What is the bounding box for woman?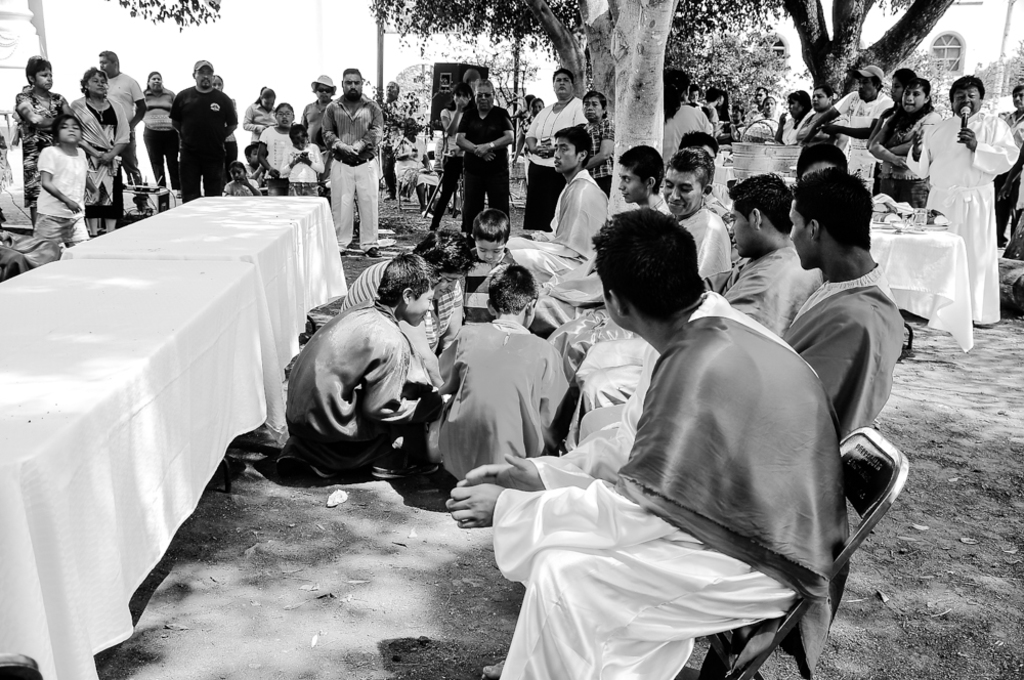
bbox=[13, 56, 78, 227].
